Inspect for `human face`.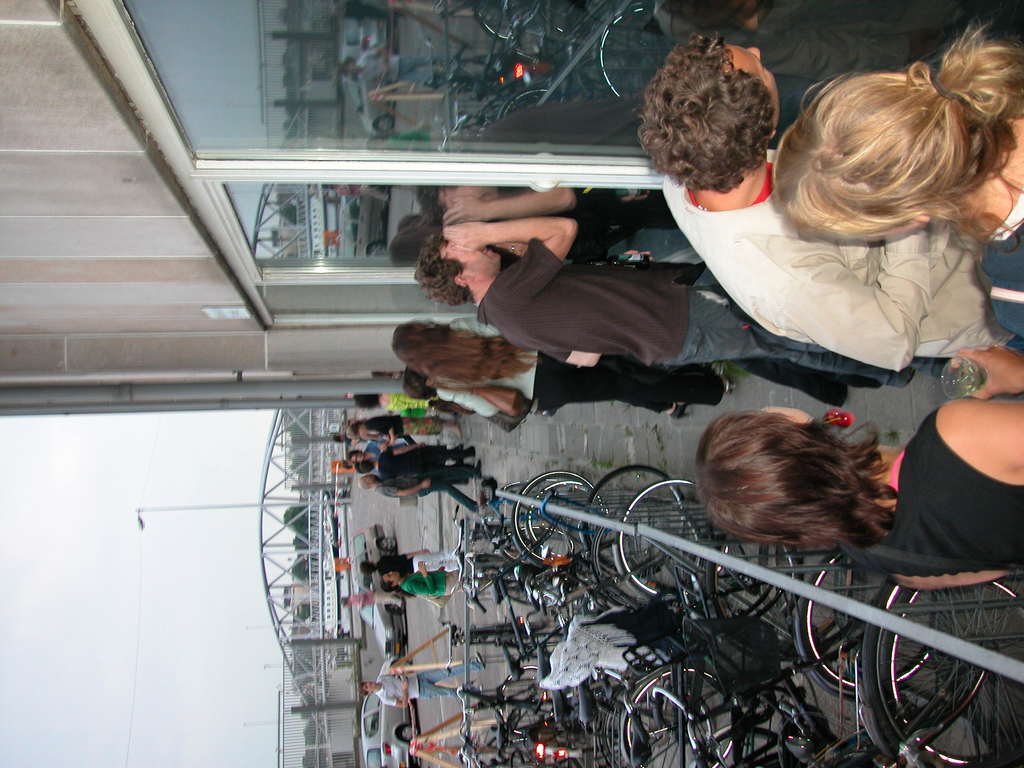
Inspection: 385,571,399,584.
